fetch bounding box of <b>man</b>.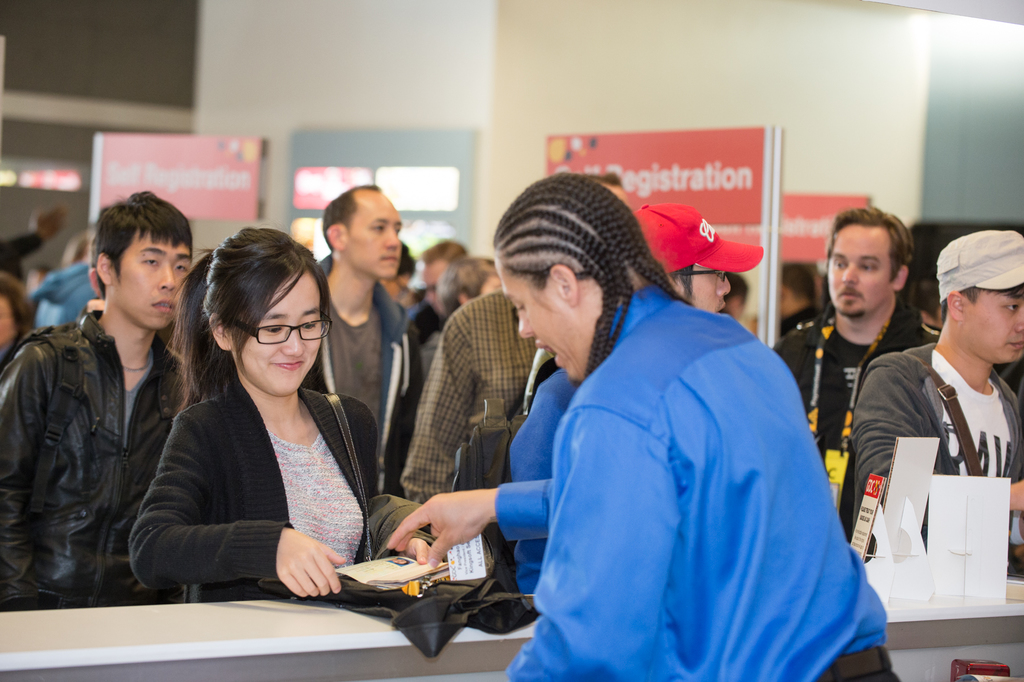
Bbox: (left=854, top=230, right=1023, bottom=577).
